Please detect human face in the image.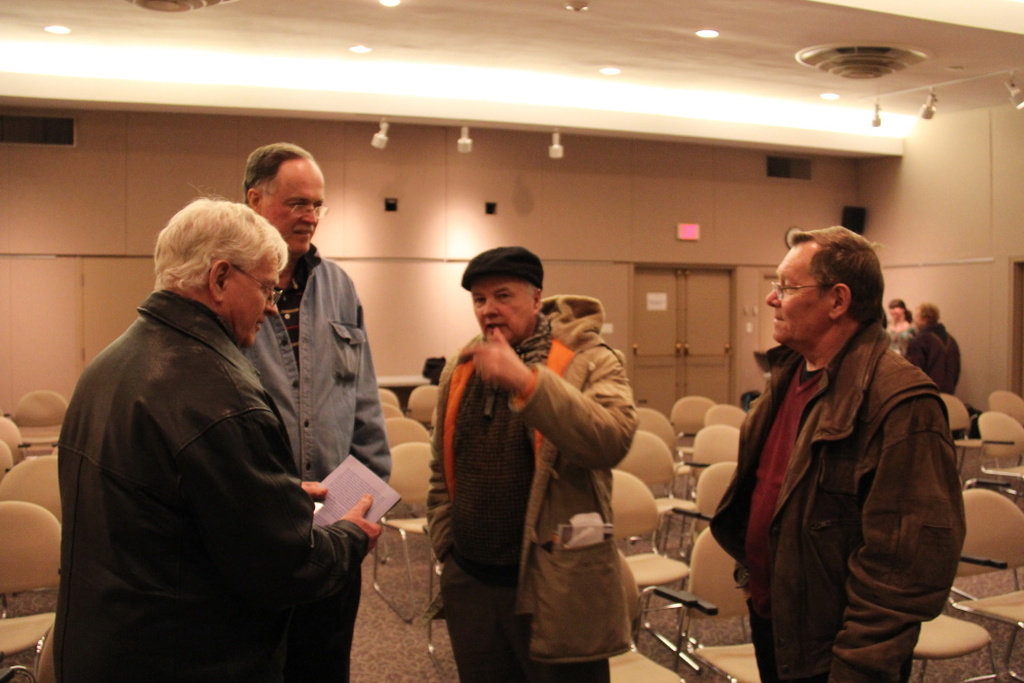
x1=249, y1=153, x2=322, y2=254.
